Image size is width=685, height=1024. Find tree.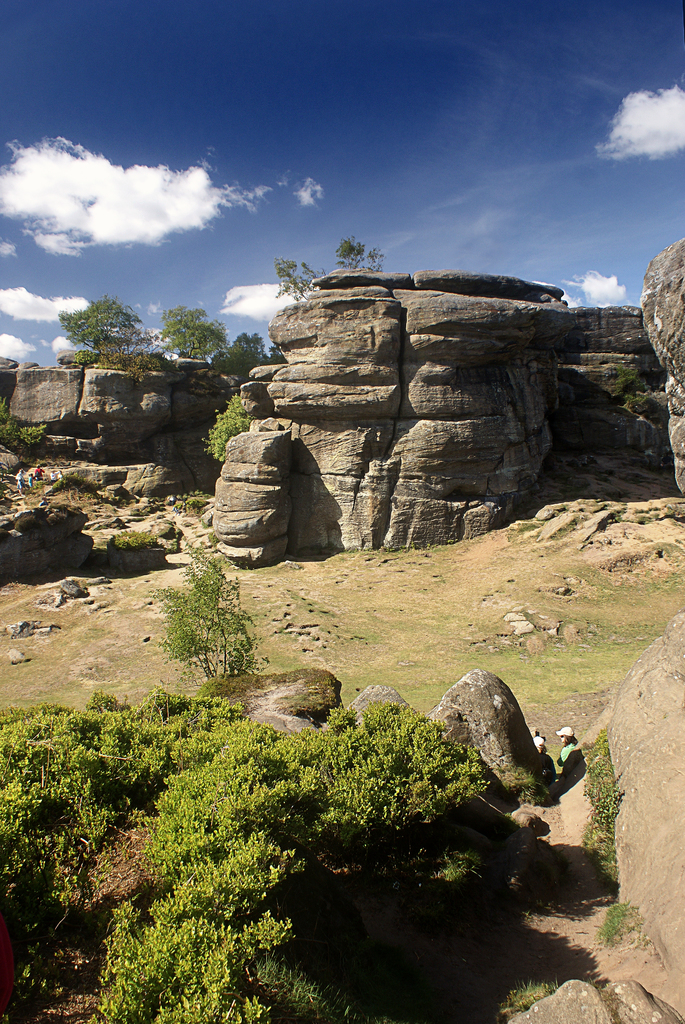
<box>58,278,148,353</box>.
